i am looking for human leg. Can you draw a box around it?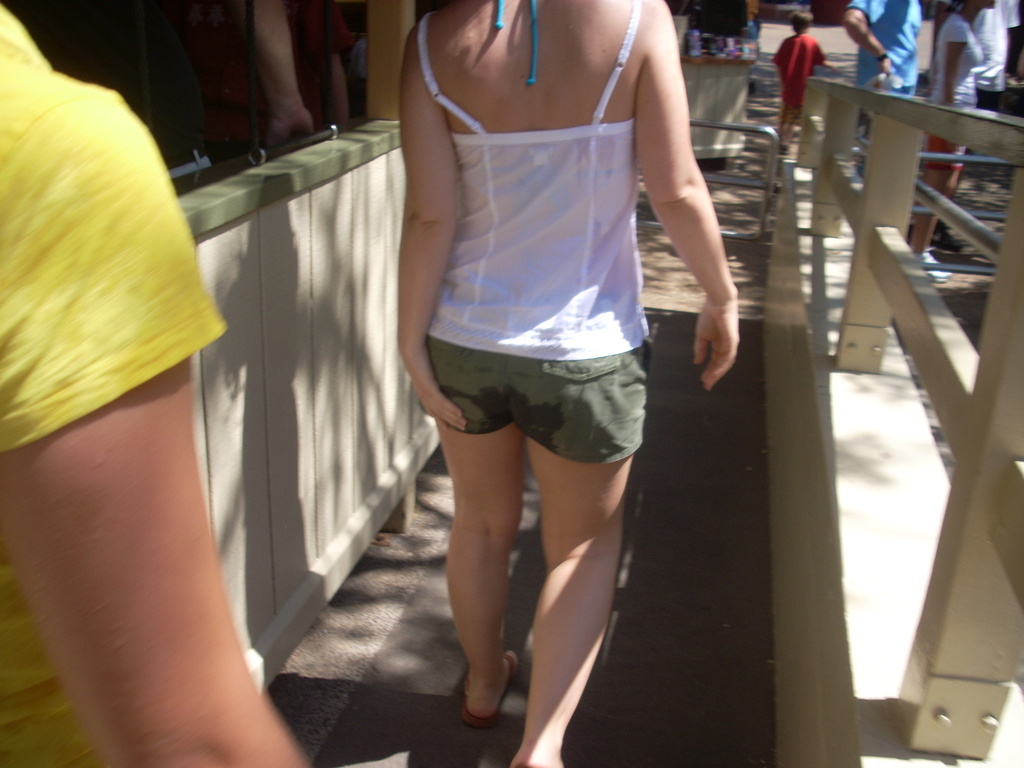
Sure, the bounding box is [left=438, top=422, right=518, bottom=728].
